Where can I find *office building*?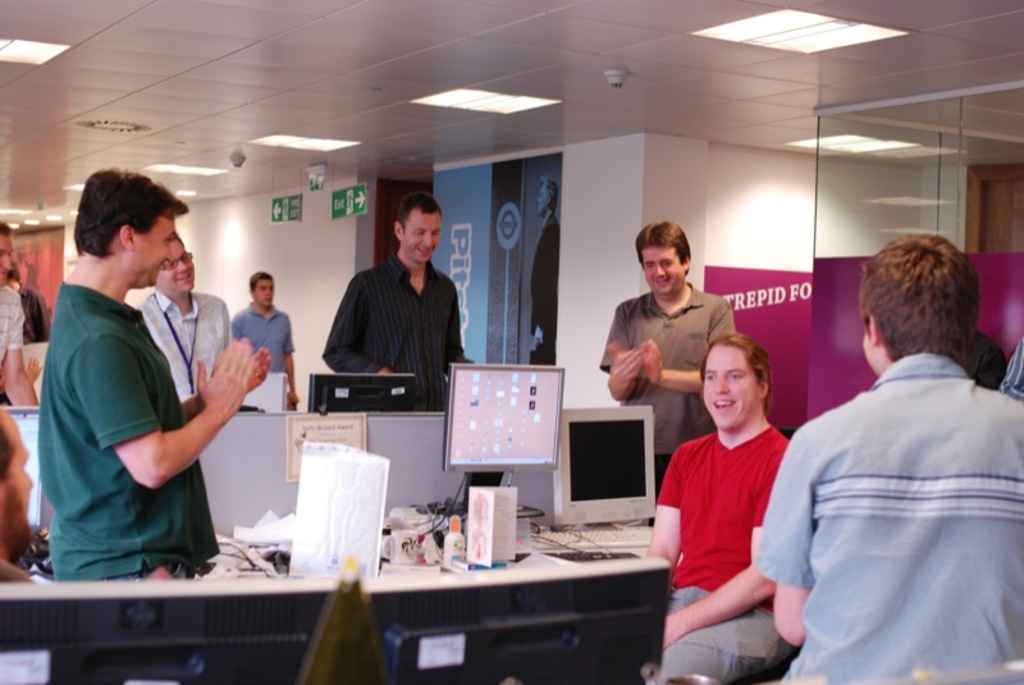
You can find it at Rect(0, 58, 973, 684).
